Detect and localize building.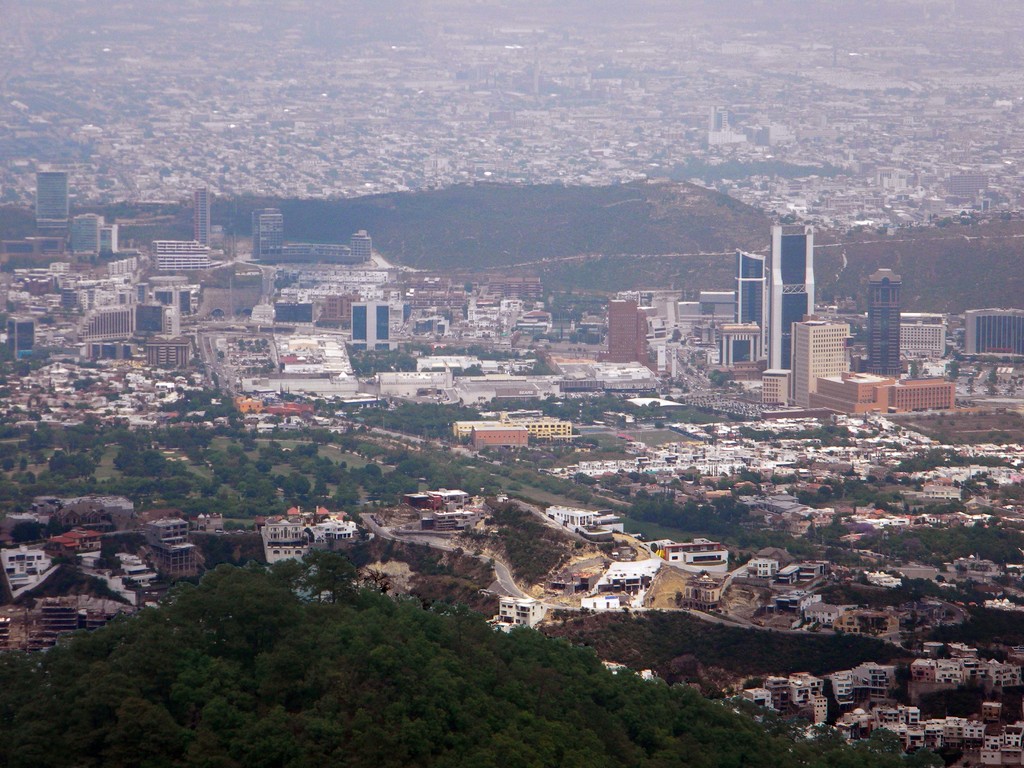
Localized at (486,595,548,636).
